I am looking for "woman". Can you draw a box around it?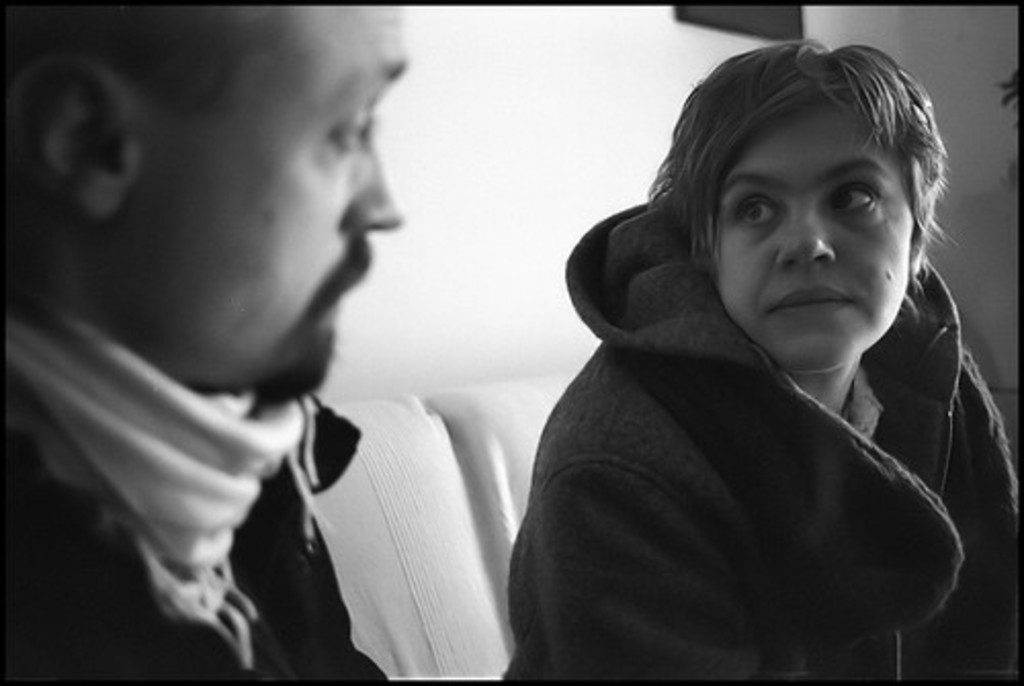
Sure, the bounding box is bbox(469, 20, 1023, 684).
